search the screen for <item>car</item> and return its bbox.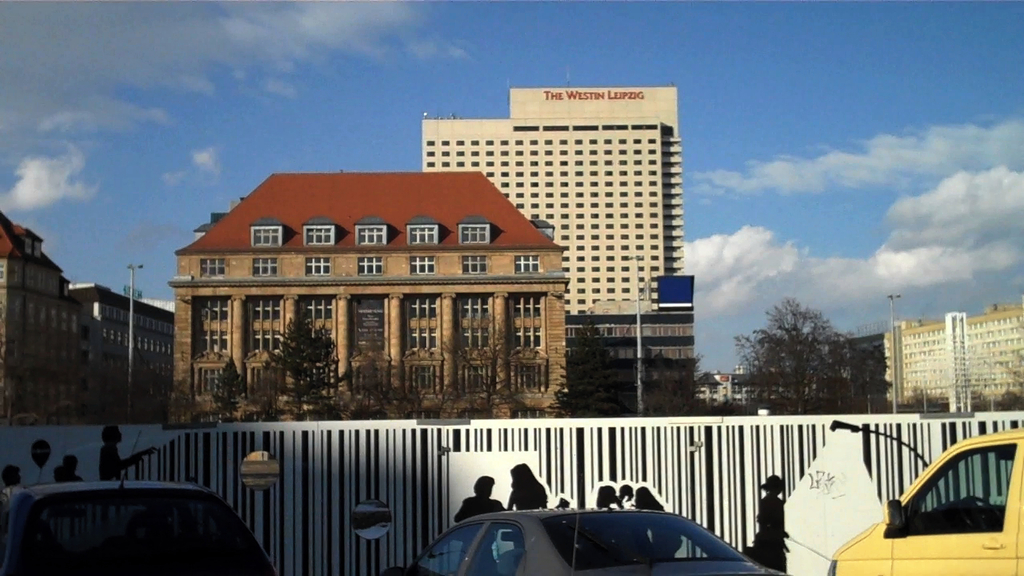
Found: (2,481,278,575).
